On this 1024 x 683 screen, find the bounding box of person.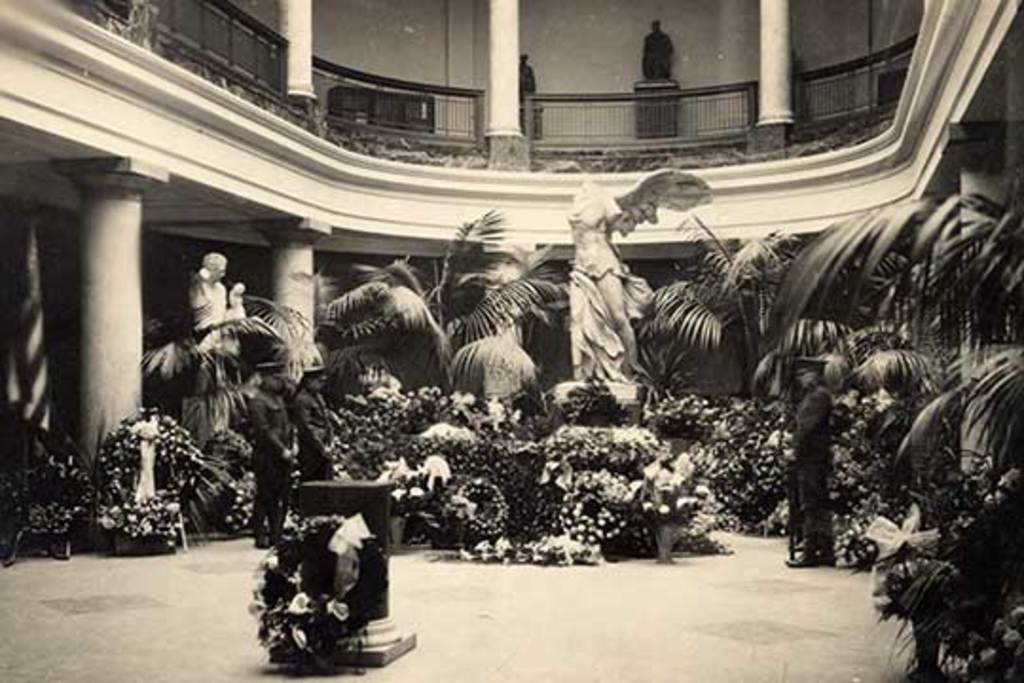
Bounding box: (x1=188, y1=254, x2=241, y2=328).
